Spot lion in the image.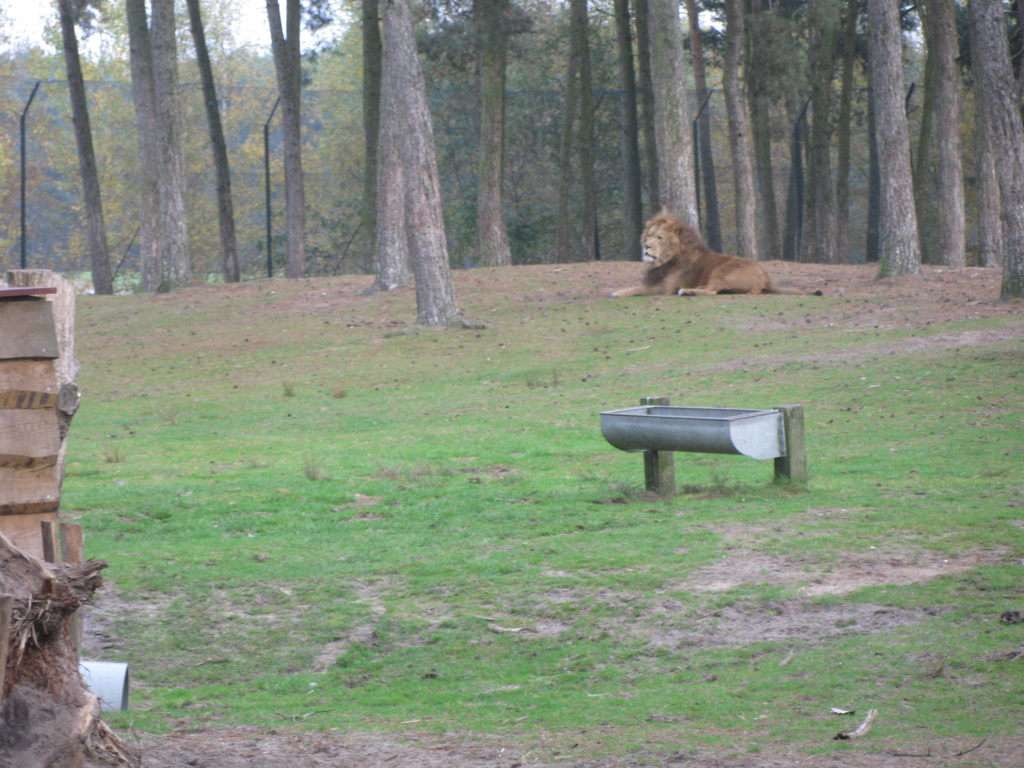
lion found at box(609, 211, 822, 296).
